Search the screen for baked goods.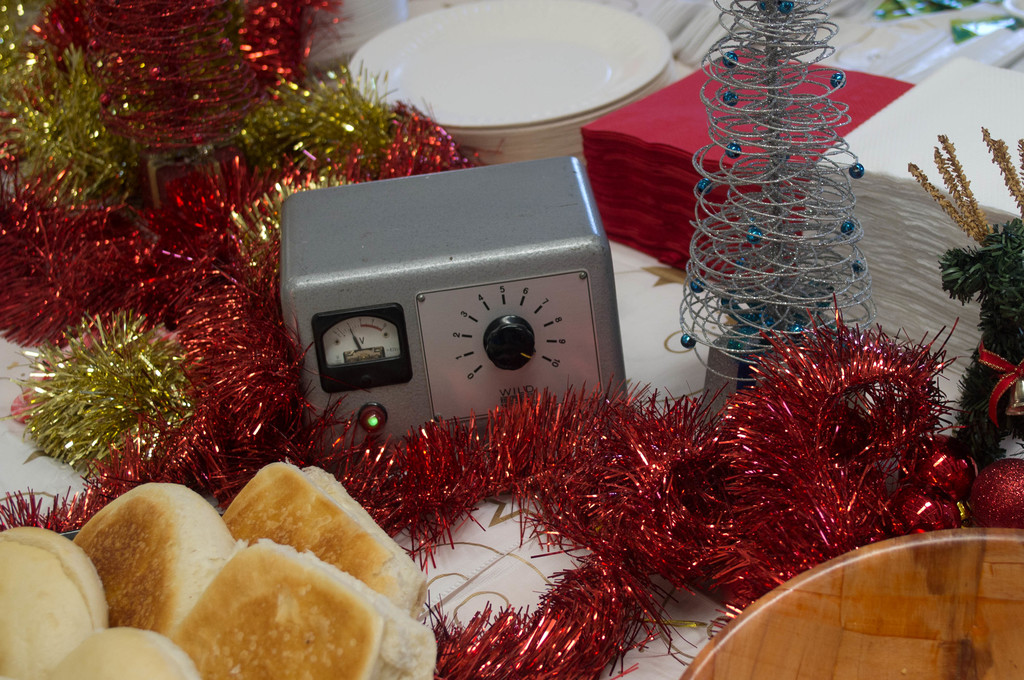
Found at 221 462 429 619.
